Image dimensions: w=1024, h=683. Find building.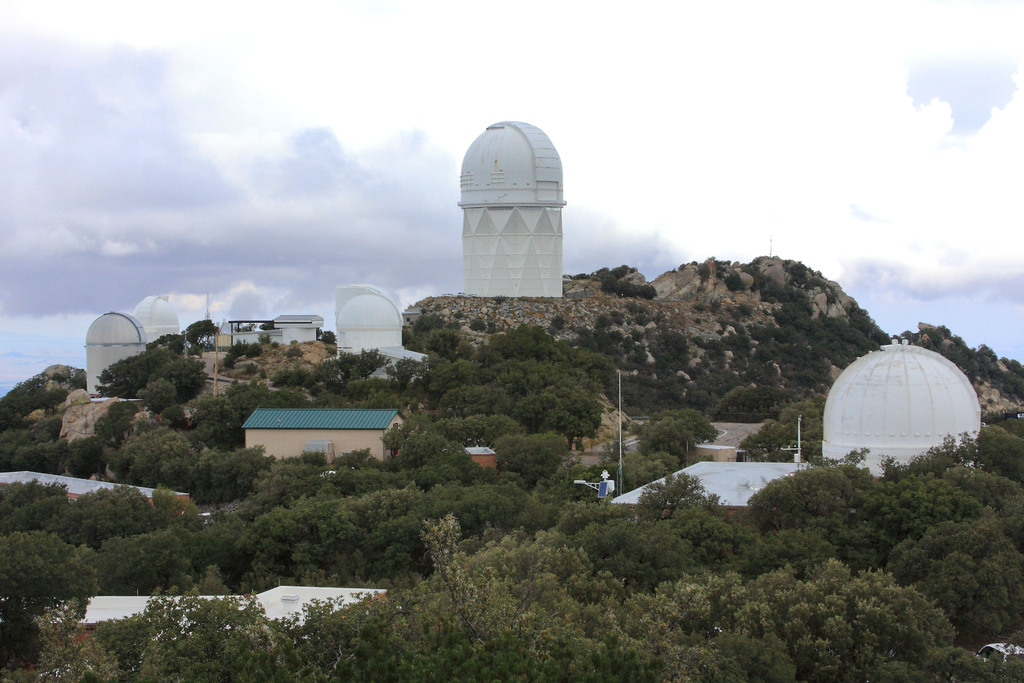
(x1=604, y1=452, x2=820, y2=533).
